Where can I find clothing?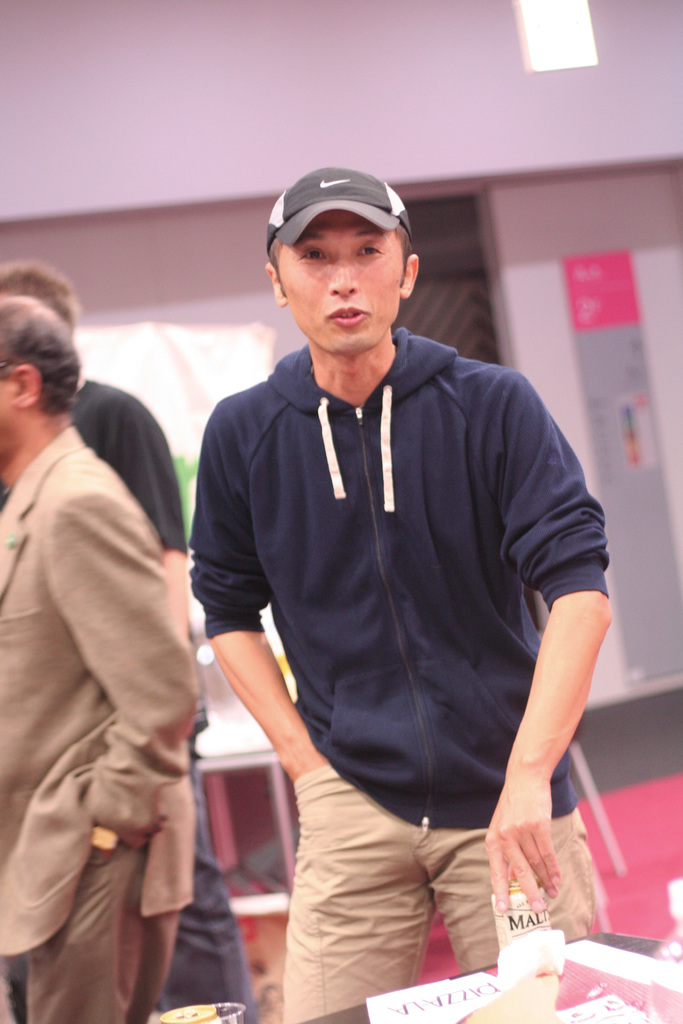
You can find it at (left=193, top=305, right=609, bottom=958).
